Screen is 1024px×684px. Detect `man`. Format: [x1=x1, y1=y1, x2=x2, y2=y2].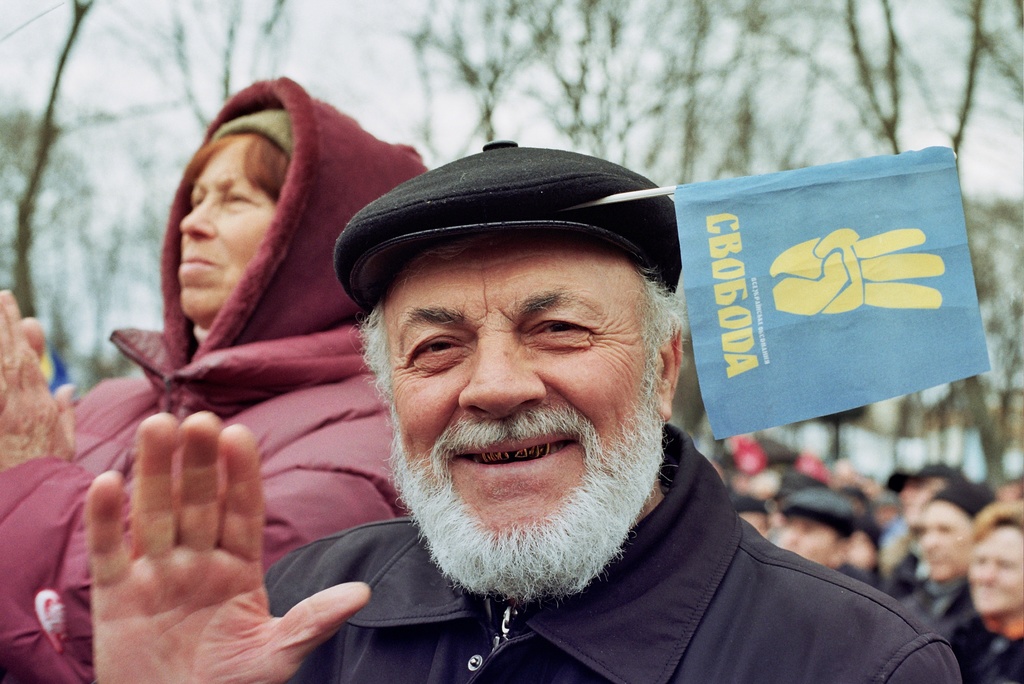
[x1=131, y1=114, x2=972, y2=669].
